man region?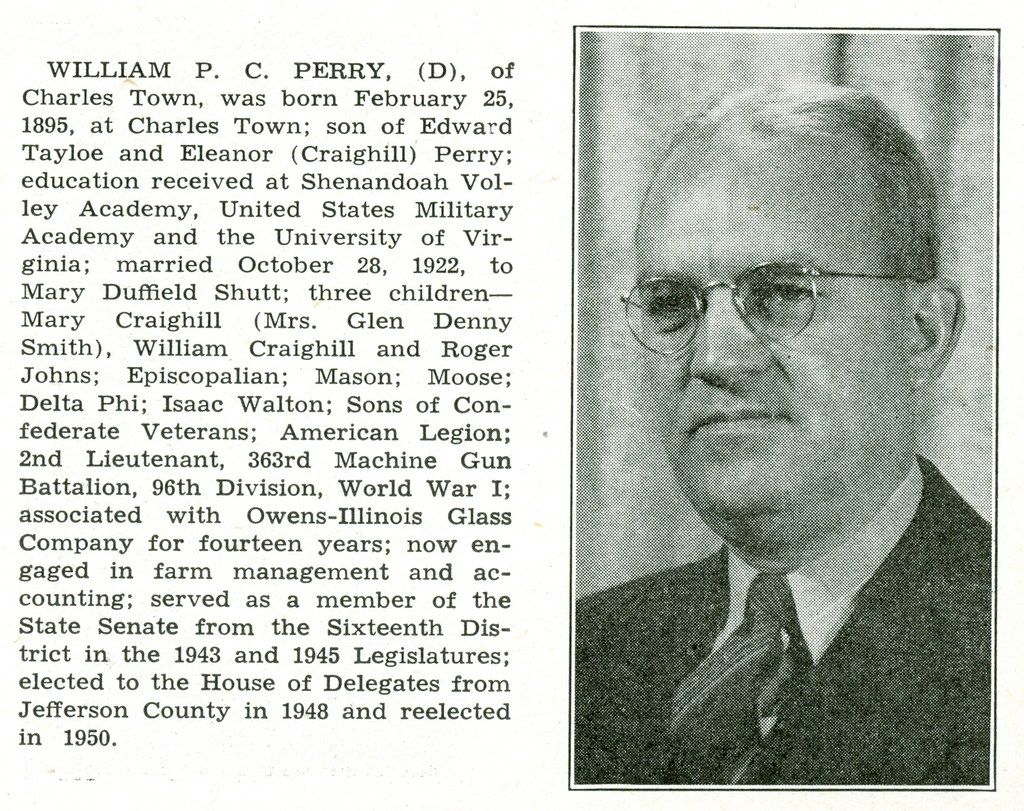
573 81 996 787
